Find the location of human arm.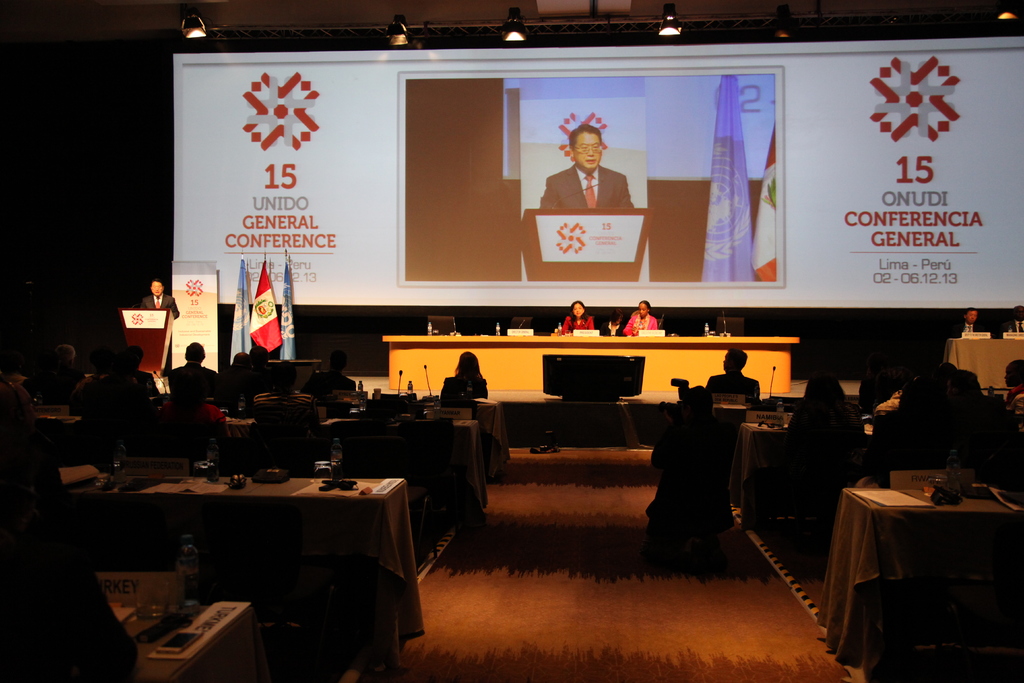
Location: [705, 373, 716, 393].
